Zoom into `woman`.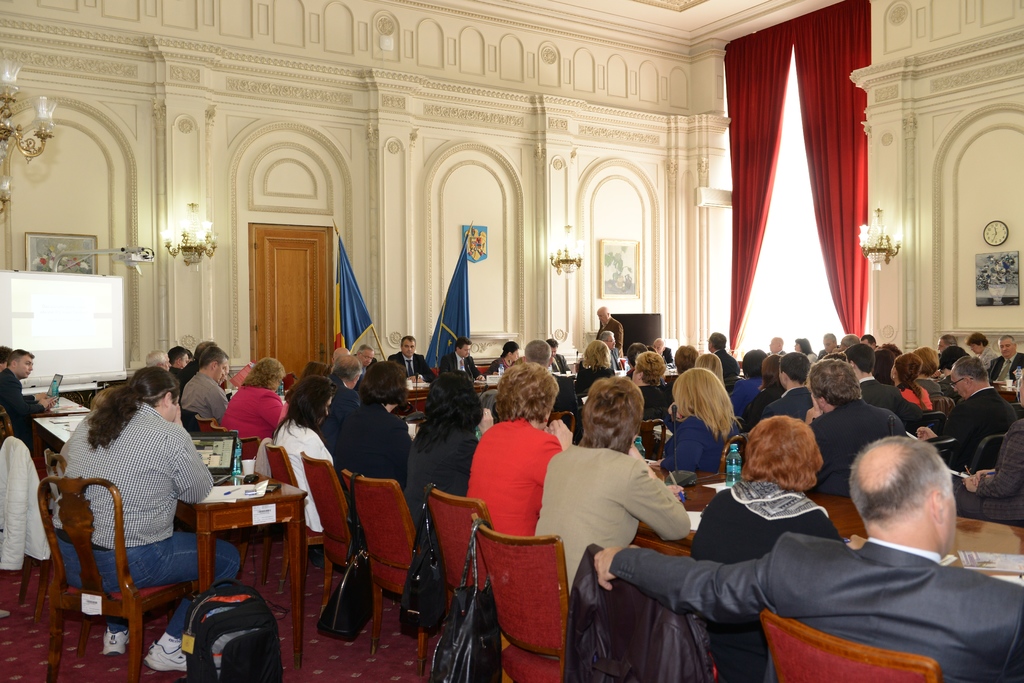
Zoom target: (x1=568, y1=341, x2=616, y2=396).
